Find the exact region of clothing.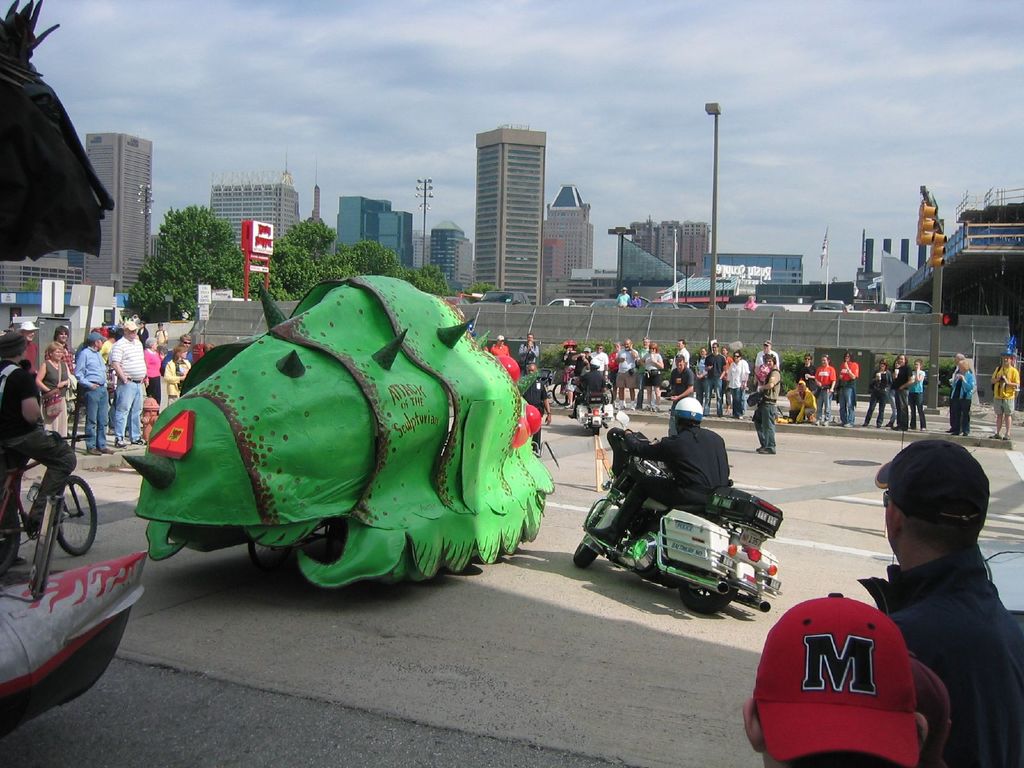
Exact region: left=991, top=368, right=1023, bottom=401.
